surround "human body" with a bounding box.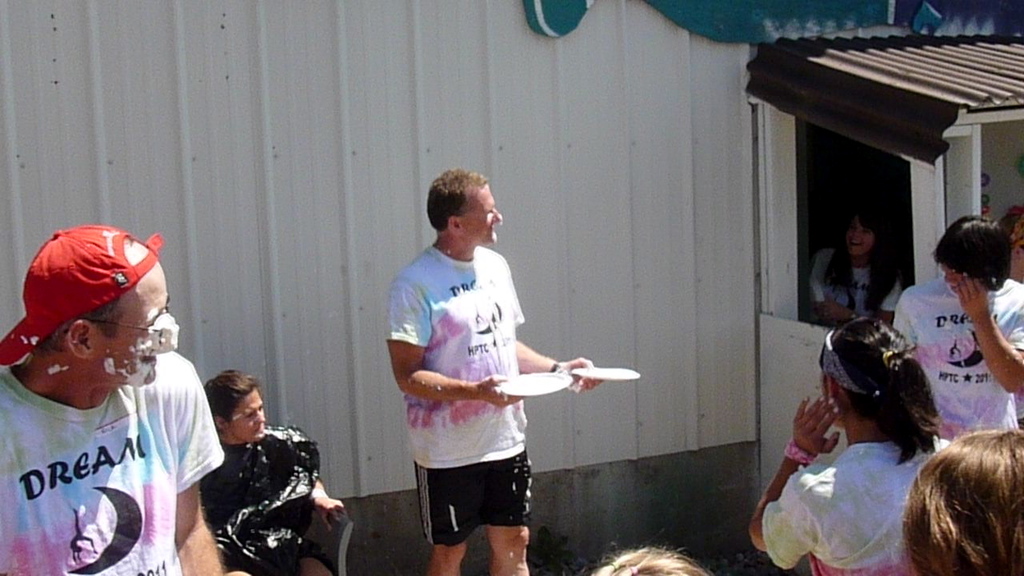
{"left": 374, "top": 148, "right": 572, "bottom": 575}.
